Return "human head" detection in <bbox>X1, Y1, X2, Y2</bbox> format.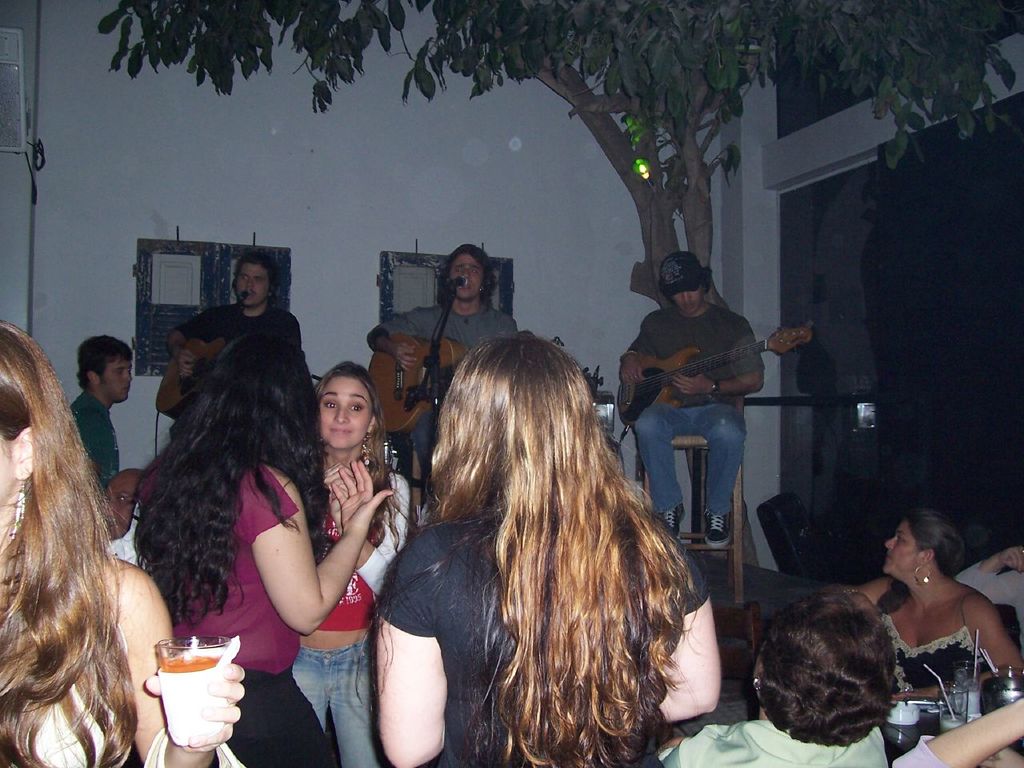
<bbox>441, 240, 494, 302</bbox>.
